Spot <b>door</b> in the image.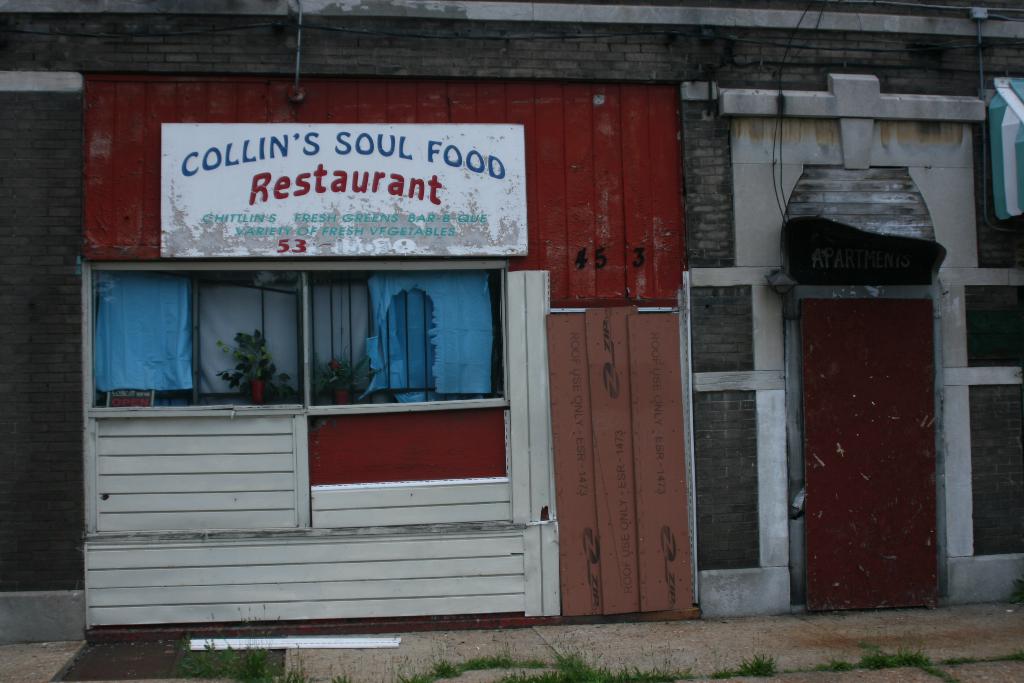
<b>door</b> found at crop(804, 298, 935, 612).
